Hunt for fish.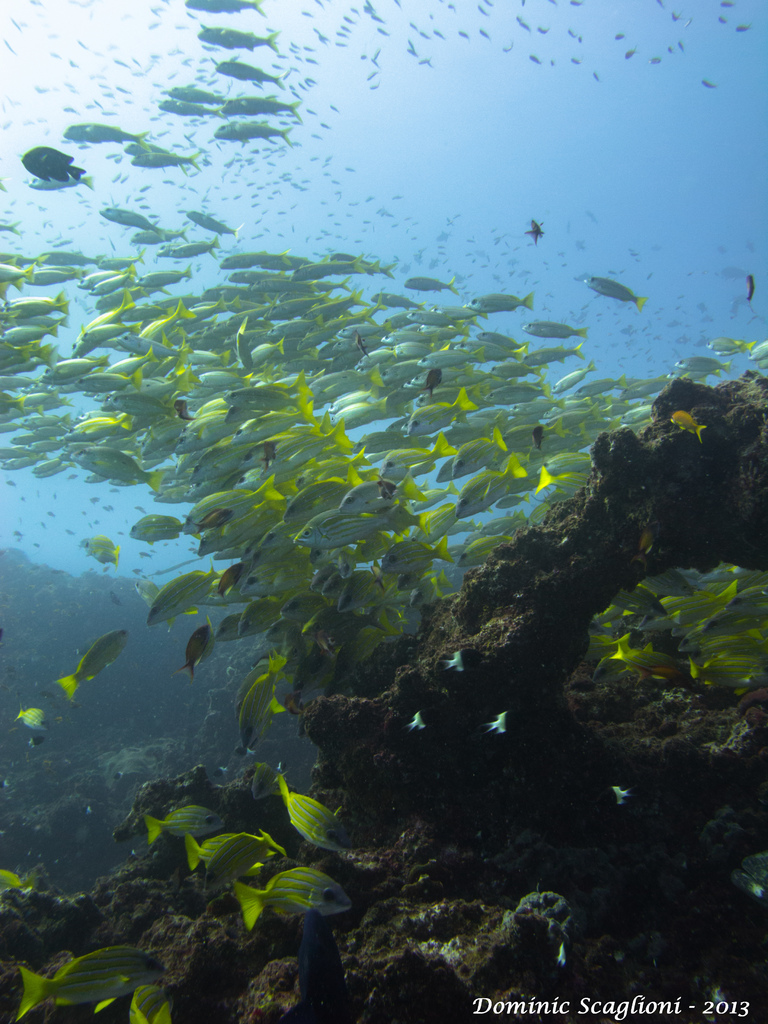
Hunted down at 282/775/352/852.
